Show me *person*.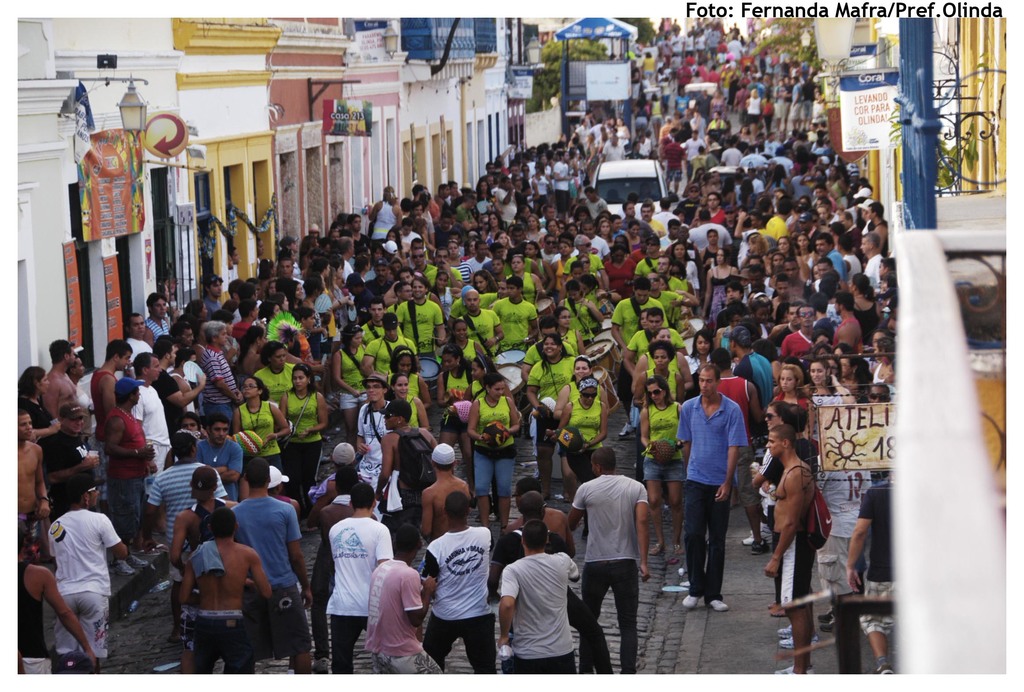
*person* is here: l=387, t=344, r=434, b=408.
